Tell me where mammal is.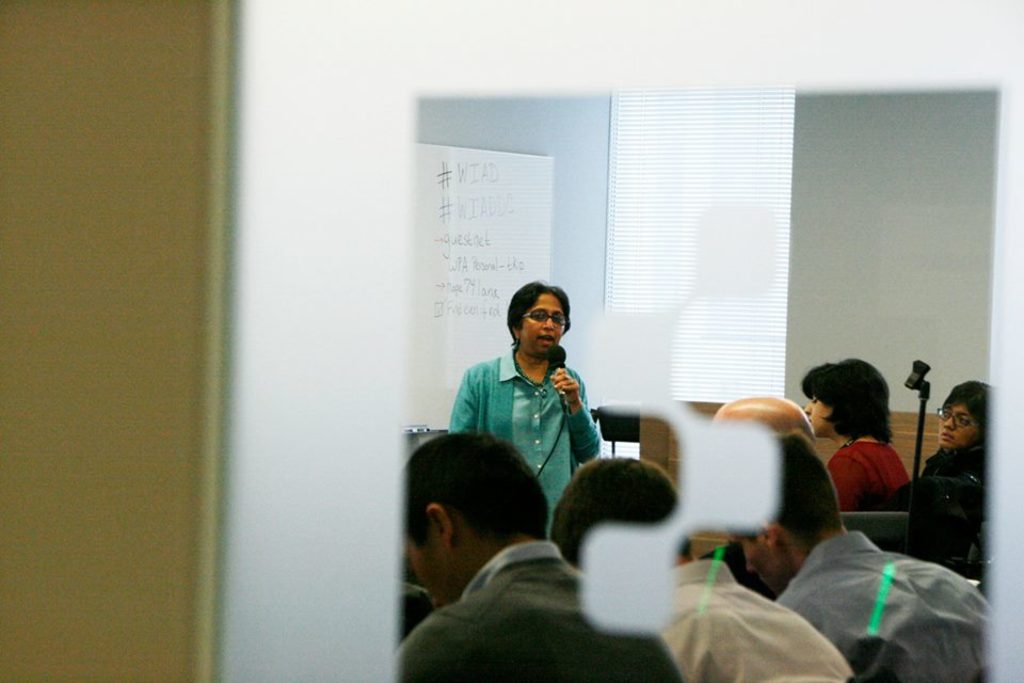
mammal is at bbox=(390, 427, 685, 682).
